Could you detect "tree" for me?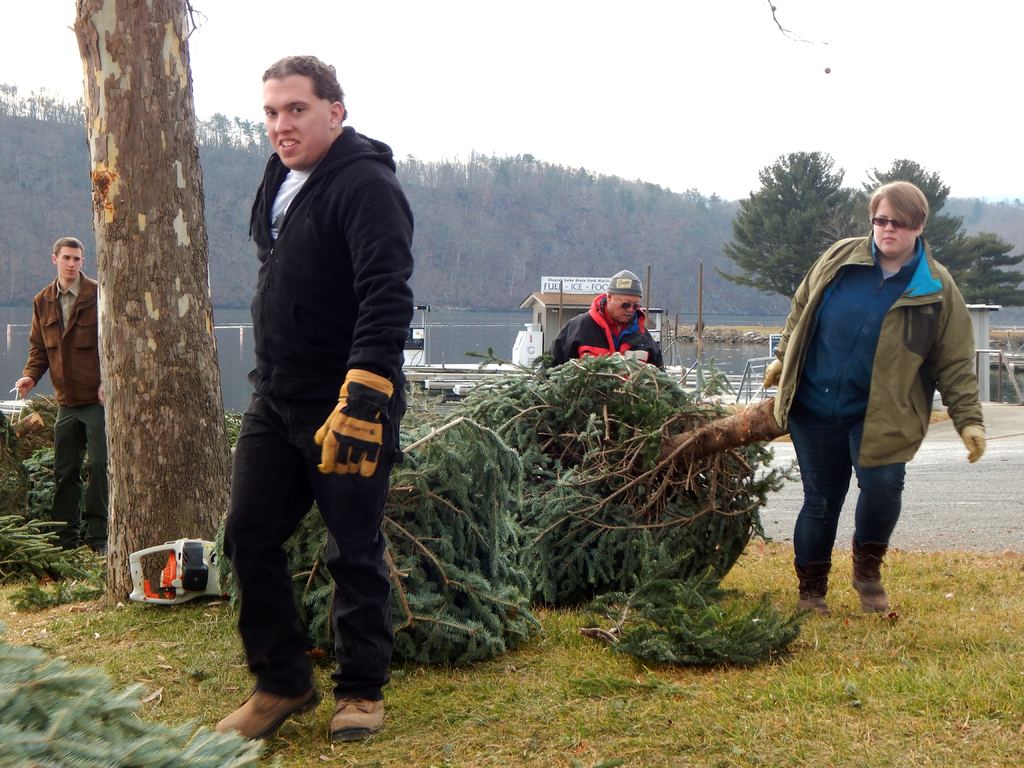
Detection result: pyautogui.locateOnScreen(708, 145, 887, 304).
